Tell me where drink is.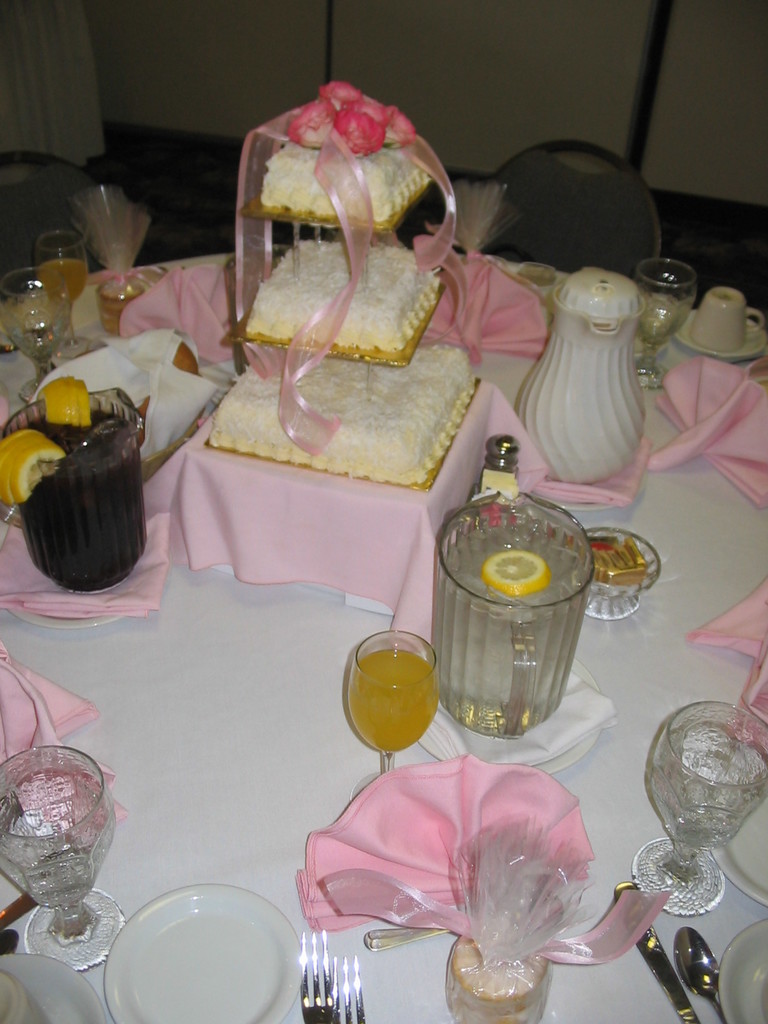
drink is at 346/648/439/753.
